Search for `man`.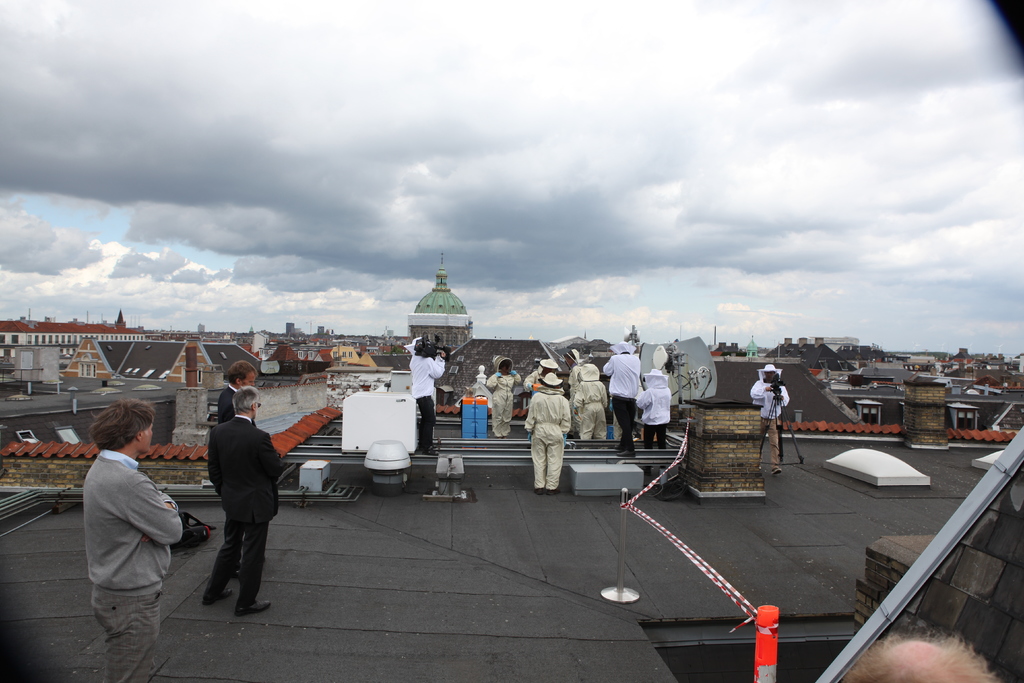
Found at pyautogui.locateOnScreen(408, 338, 447, 454).
